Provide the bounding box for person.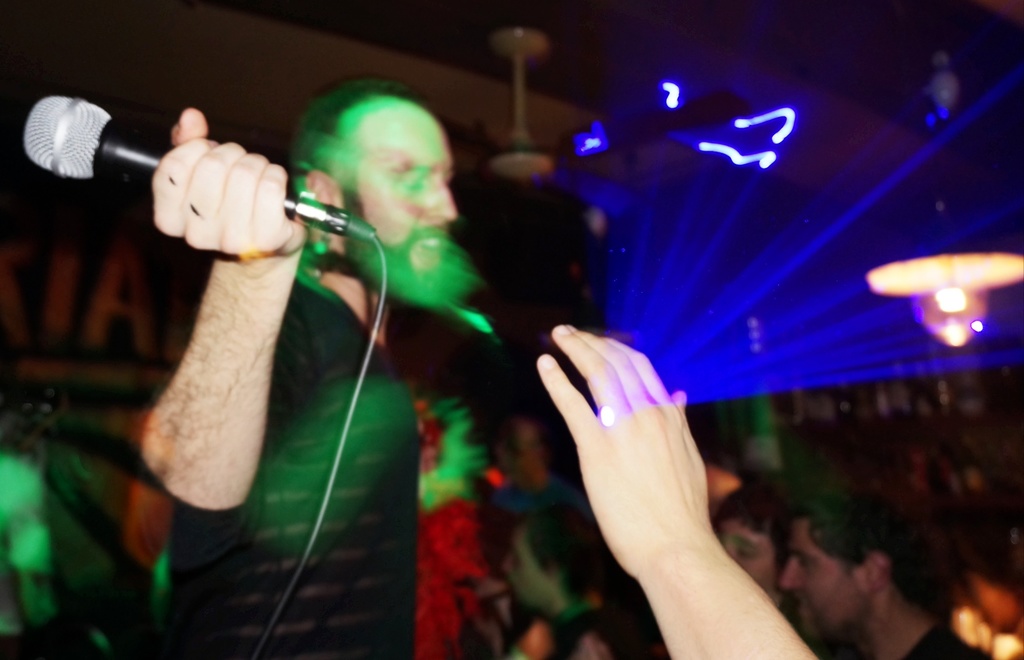
[138,75,483,655].
